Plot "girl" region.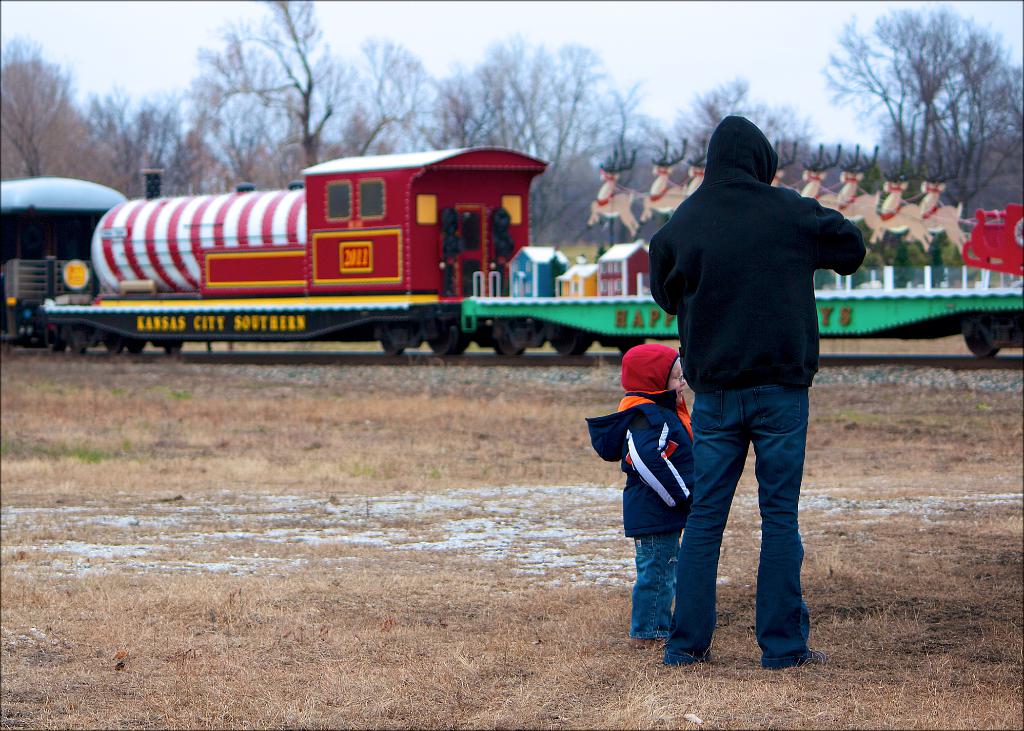
Plotted at left=587, top=341, right=697, bottom=644.
